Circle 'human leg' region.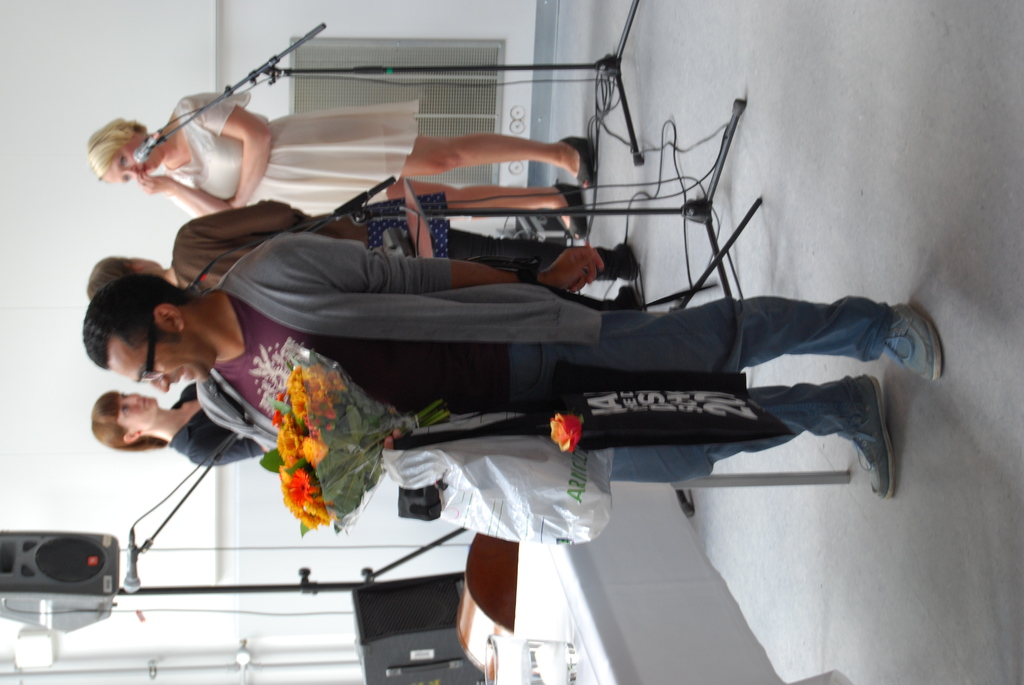
Region: [582,382,893,494].
